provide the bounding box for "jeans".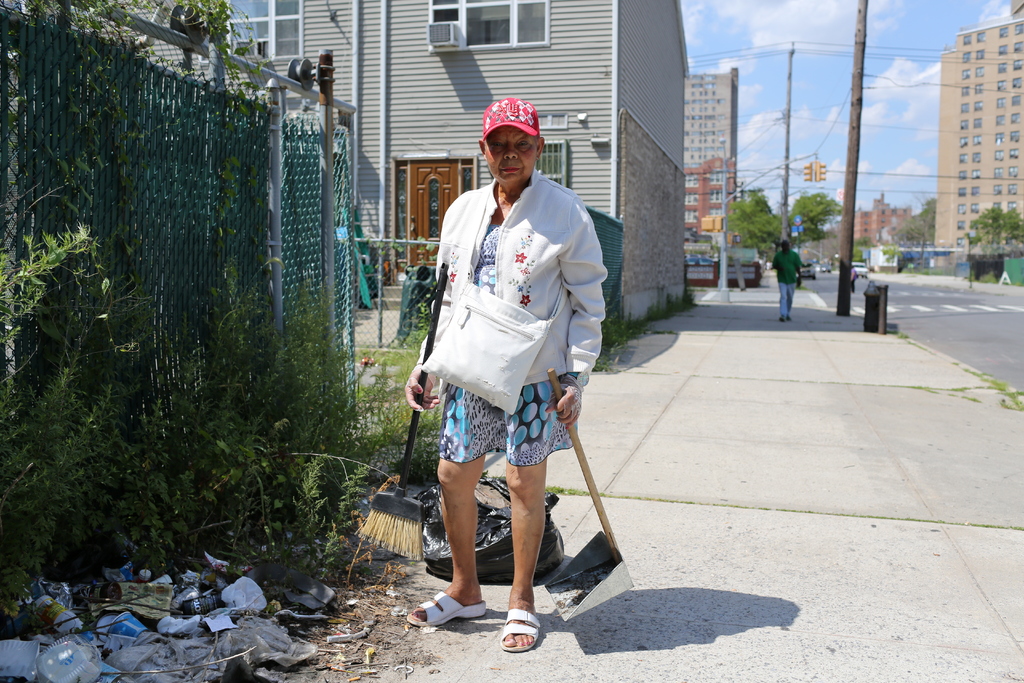
(x1=779, y1=283, x2=797, y2=317).
